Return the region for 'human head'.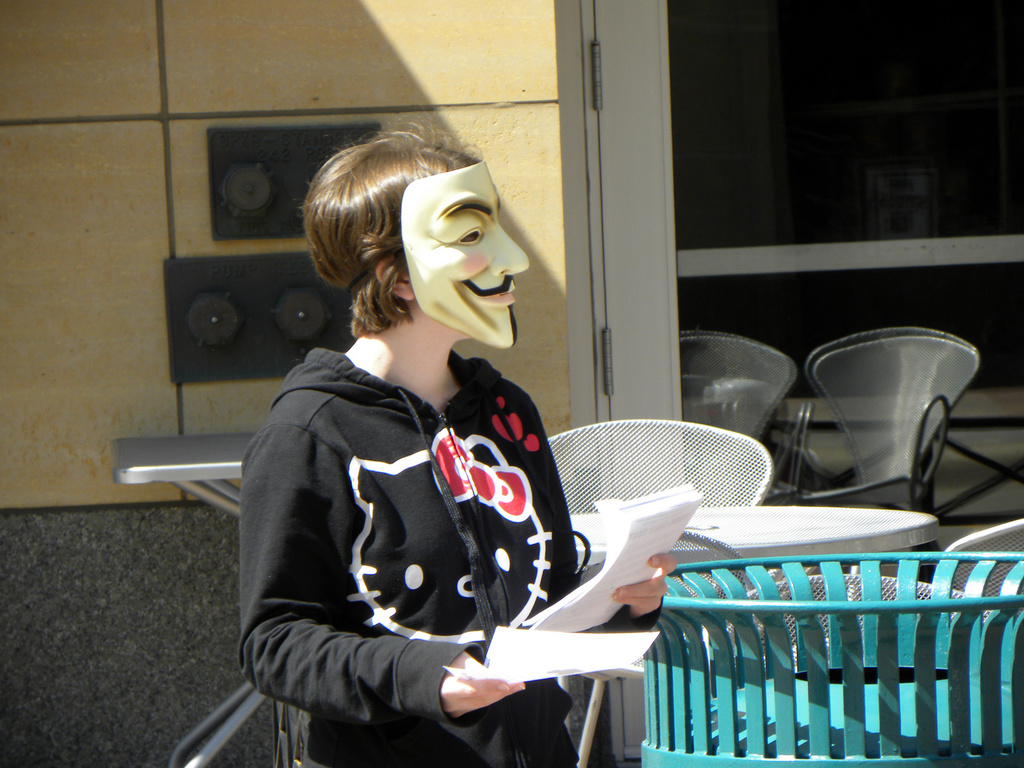
{"left": 311, "top": 126, "right": 521, "bottom": 340}.
